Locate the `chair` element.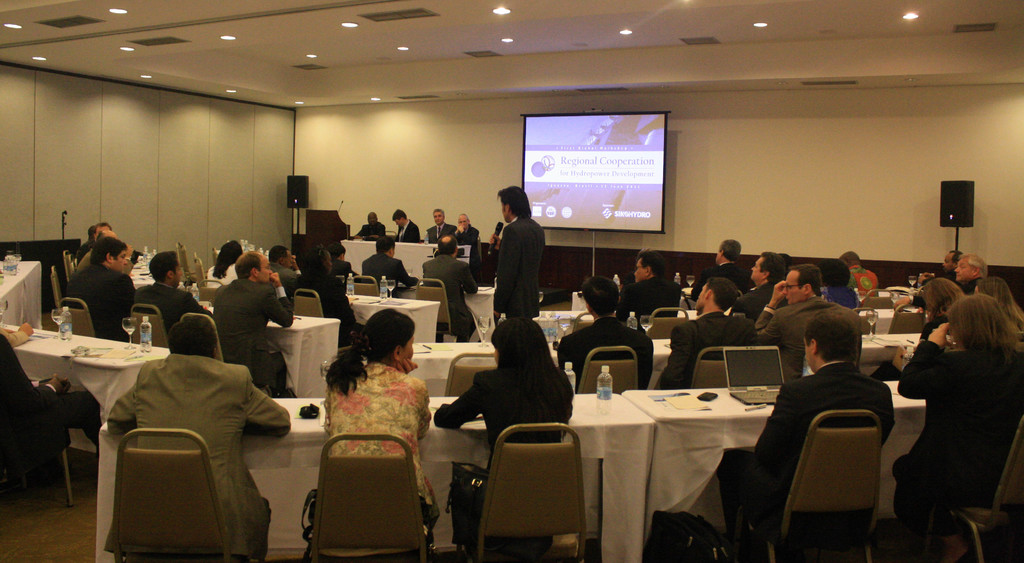
Element bbox: x1=125 y1=302 x2=168 y2=353.
